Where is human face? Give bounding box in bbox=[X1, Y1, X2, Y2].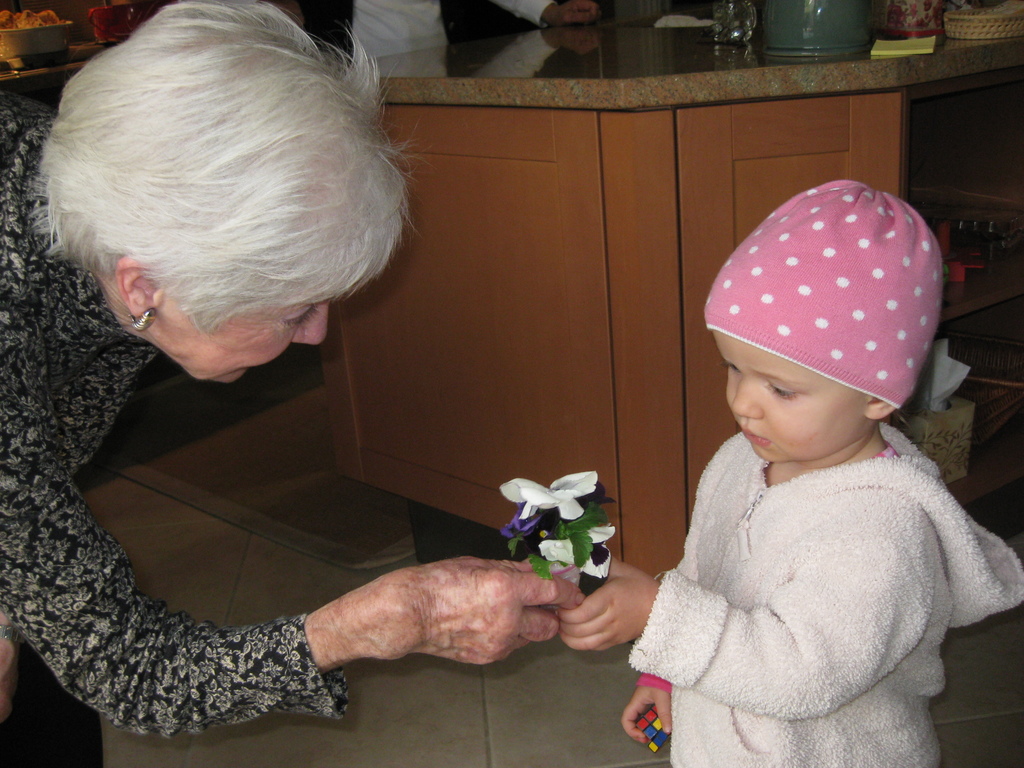
bbox=[153, 289, 337, 383].
